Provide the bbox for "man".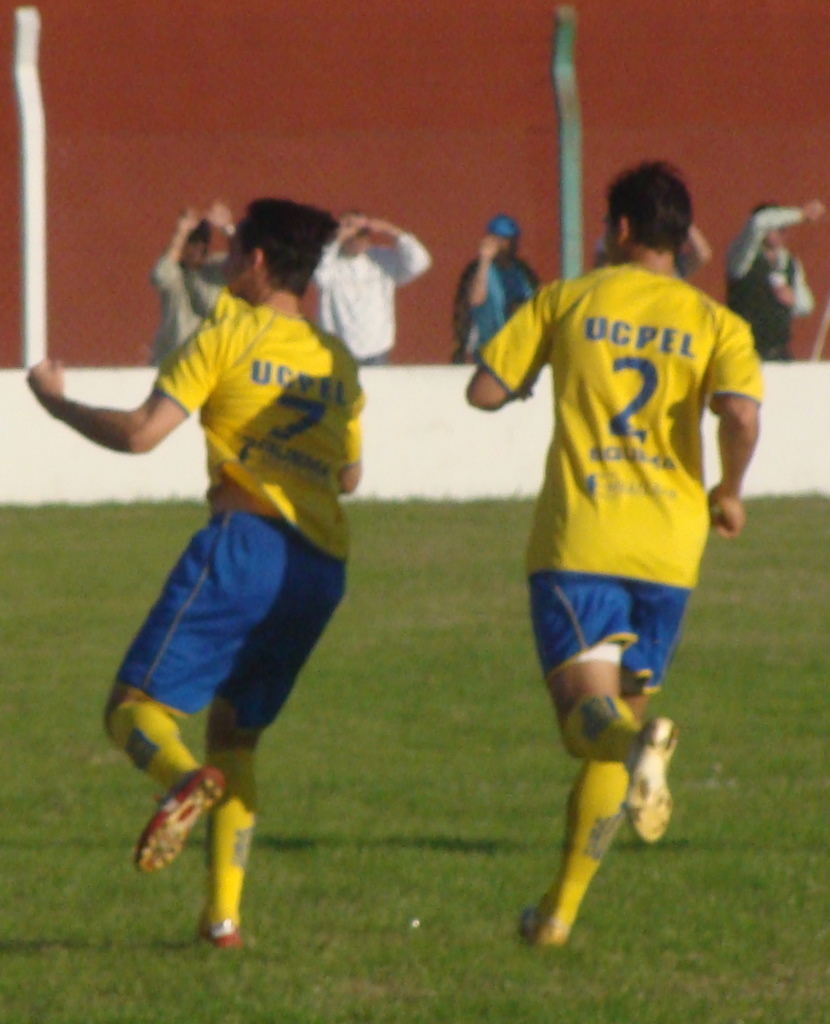
728,195,829,362.
